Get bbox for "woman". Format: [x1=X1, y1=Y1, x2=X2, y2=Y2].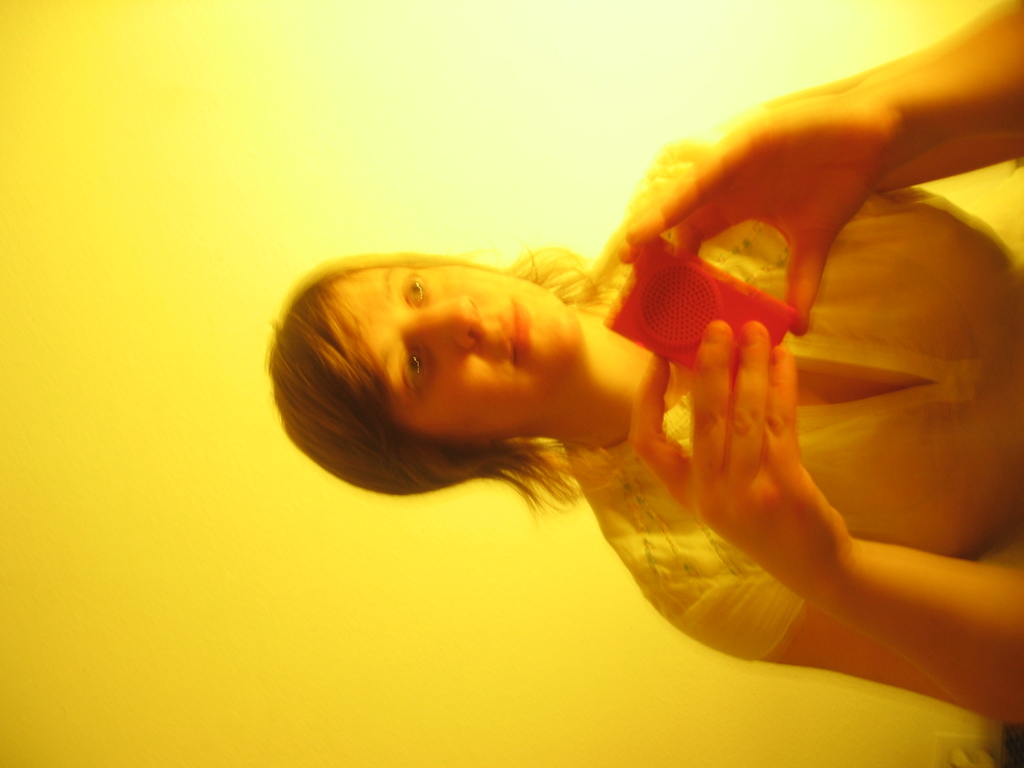
[x1=231, y1=64, x2=1023, y2=698].
